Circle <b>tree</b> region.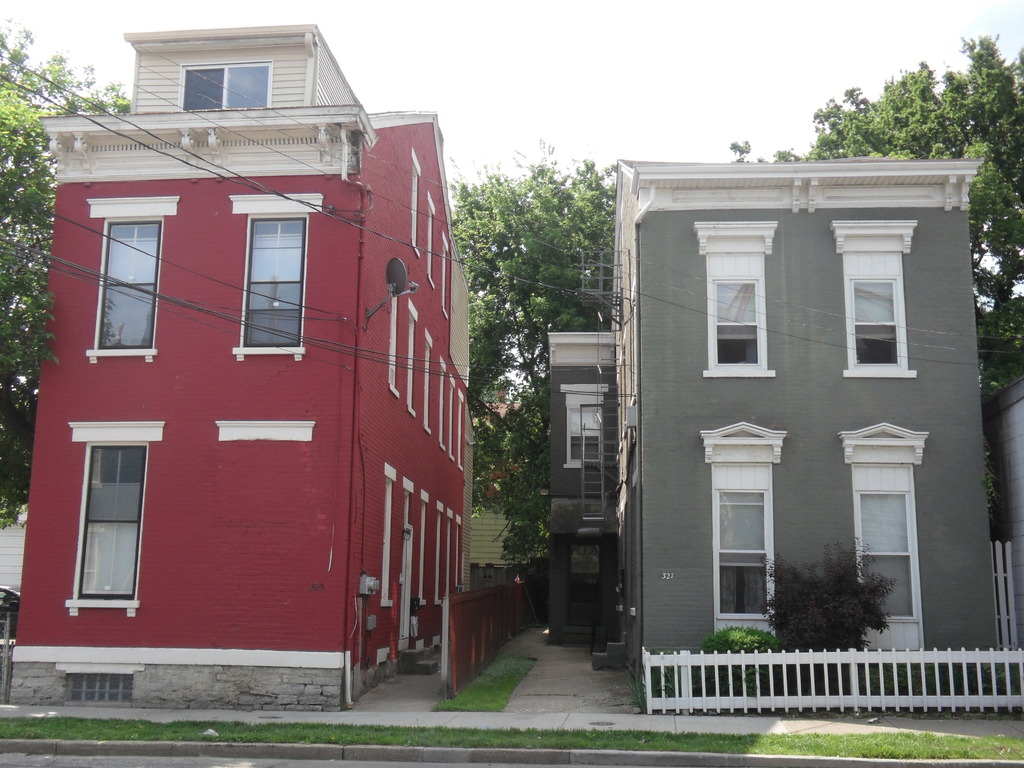
Region: pyautogui.locateOnScreen(767, 36, 1023, 406).
